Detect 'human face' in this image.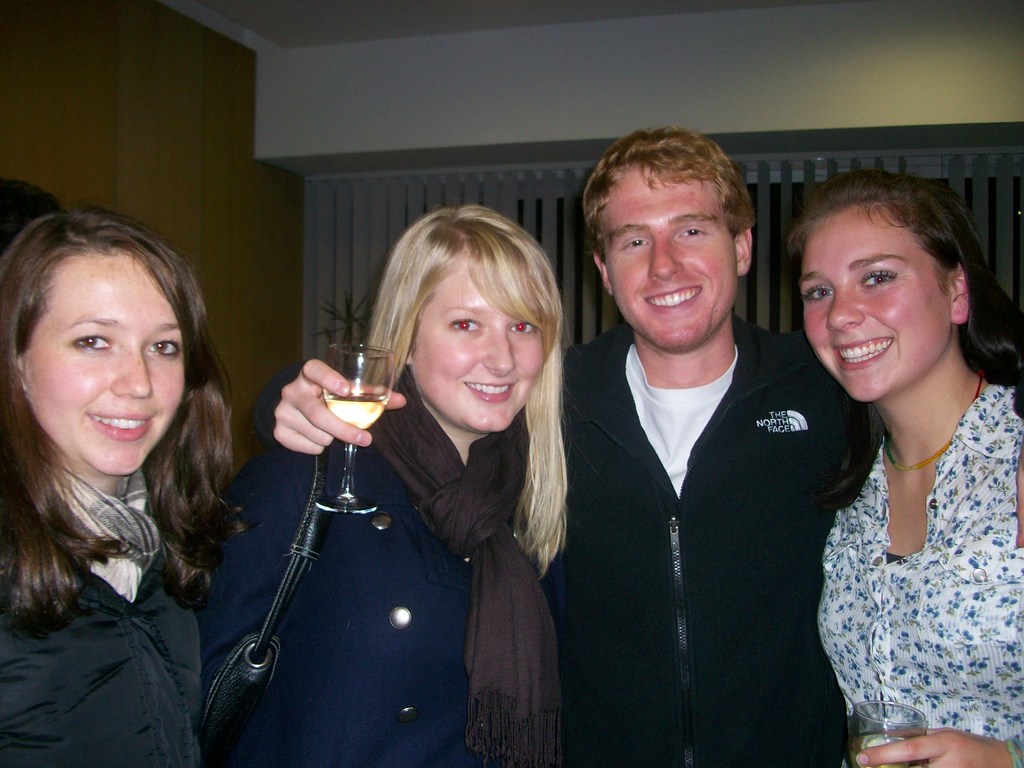
Detection: detection(801, 211, 946, 404).
